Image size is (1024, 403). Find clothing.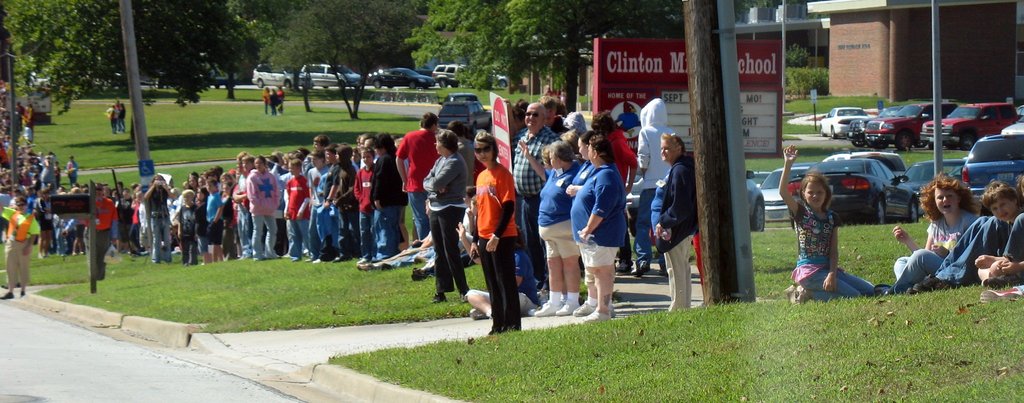
[259,88,271,112].
